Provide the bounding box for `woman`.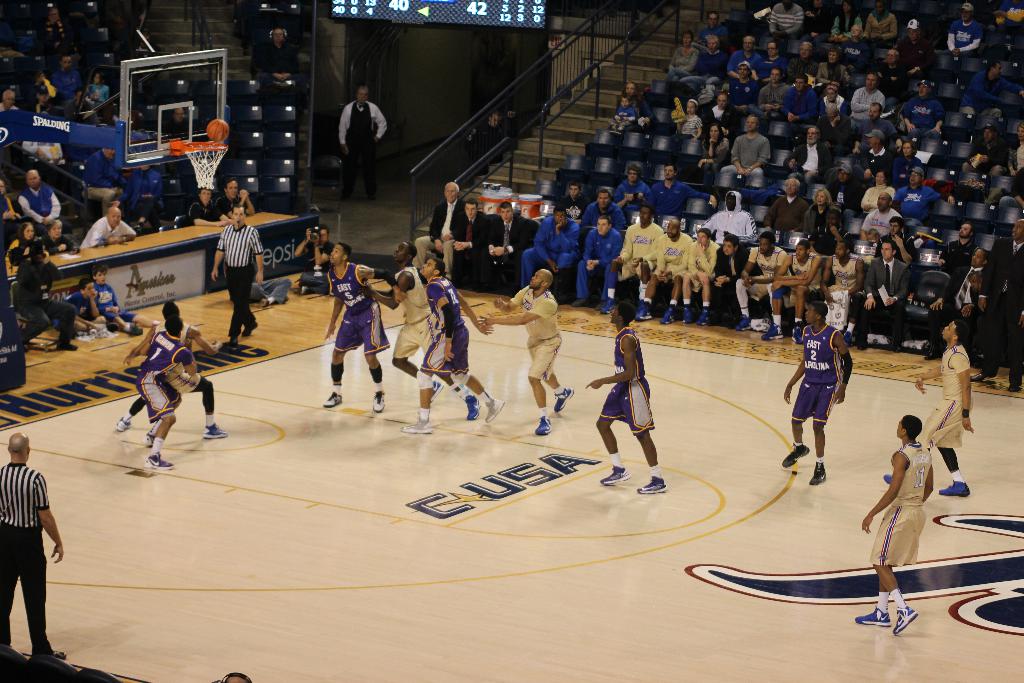
{"left": 748, "top": 40, "right": 788, "bottom": 87}.
